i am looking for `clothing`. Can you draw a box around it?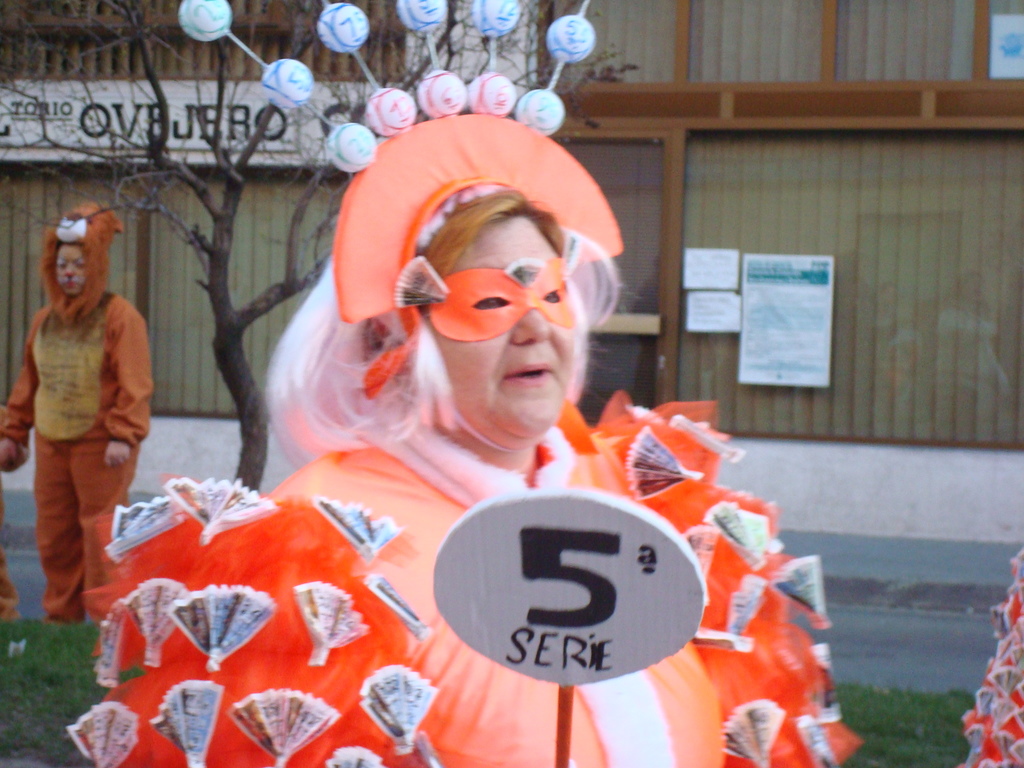
Sure, the bounding box is (18,230,148,589).
